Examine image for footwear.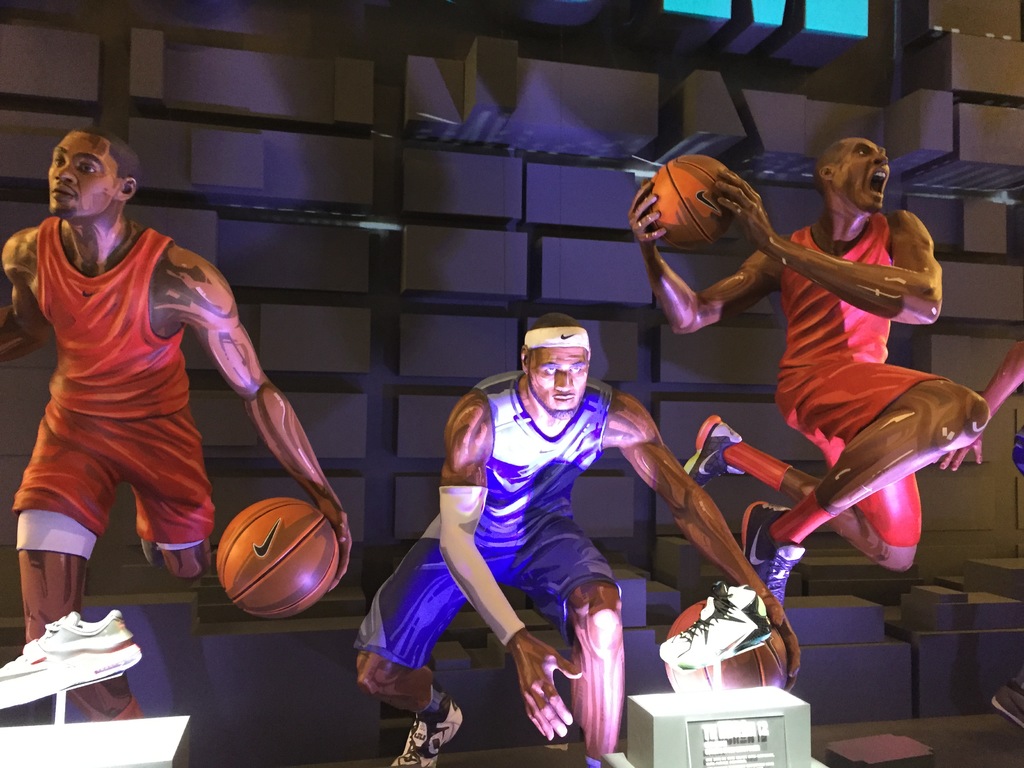
Examination result: (140, 536, 165, 567).
